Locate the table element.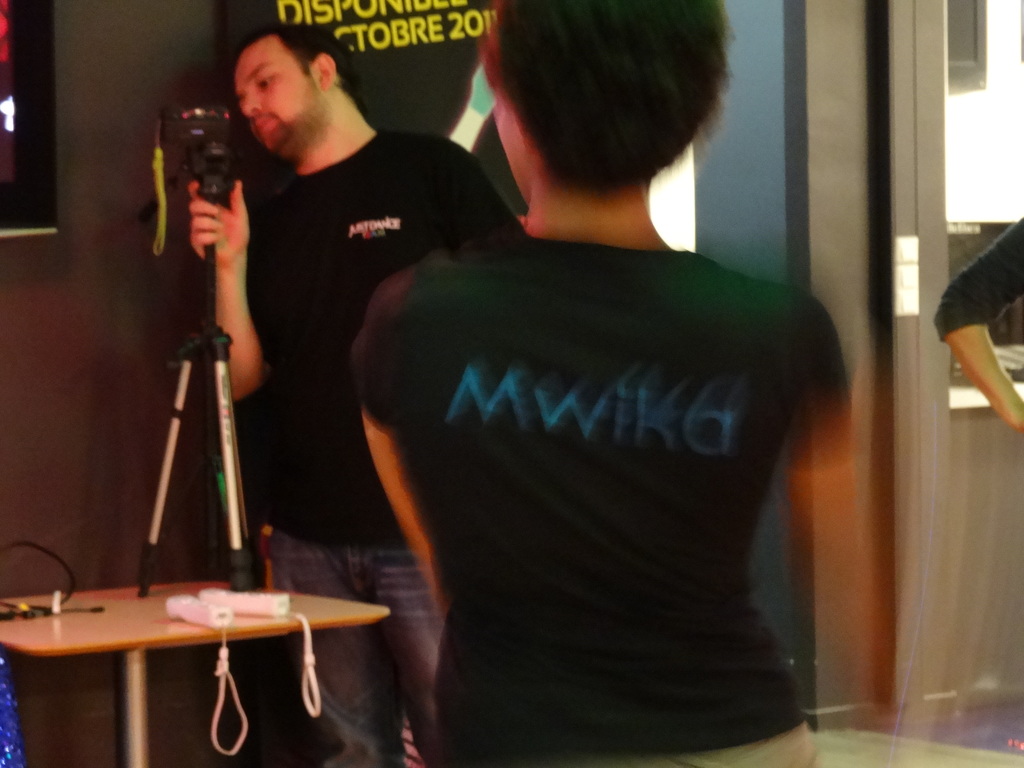
Element bbox: box(0, 579, 388, 767).
